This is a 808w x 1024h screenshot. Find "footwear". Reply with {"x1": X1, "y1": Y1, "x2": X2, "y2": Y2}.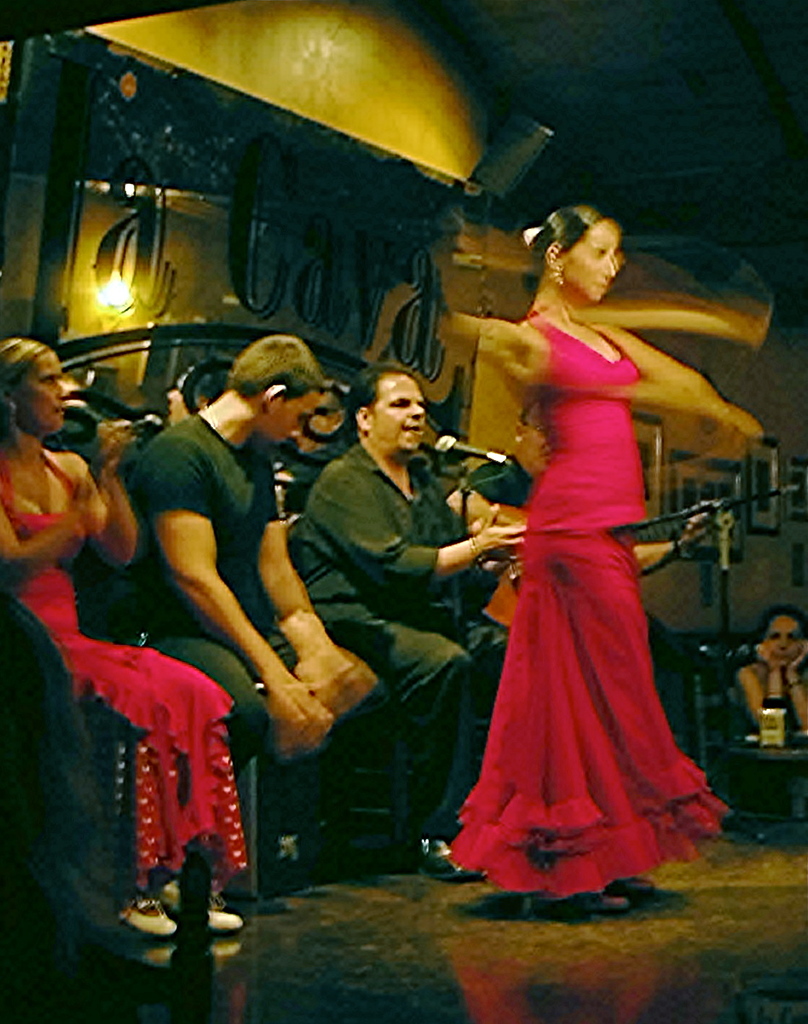
{"x1": 197, "y1": 902, "x2": 246, "y2": 928}.
